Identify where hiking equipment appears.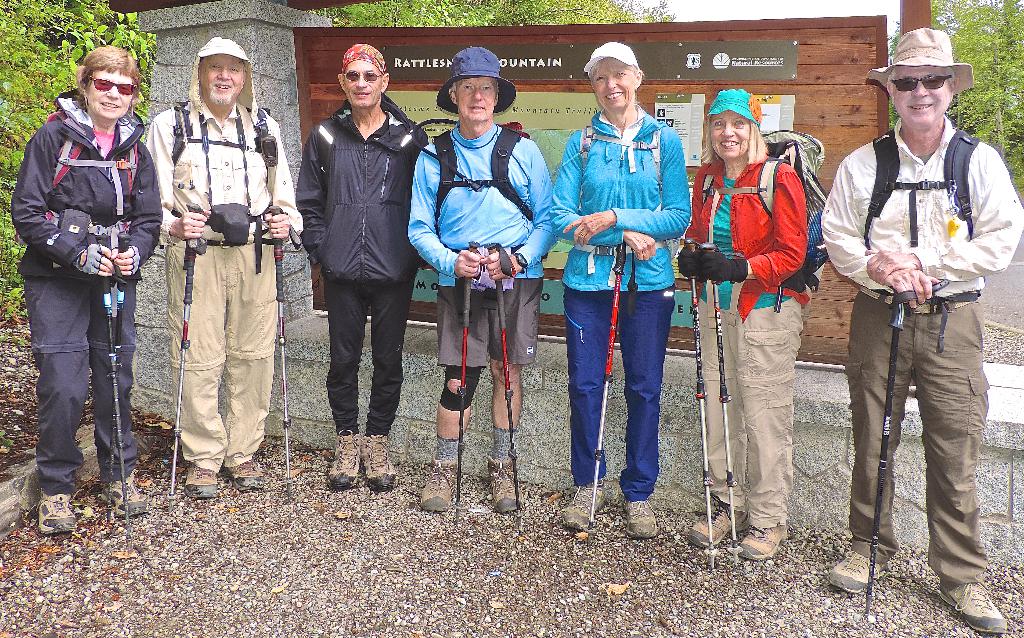
Appears at bbox(13, 113, 140, 248).
